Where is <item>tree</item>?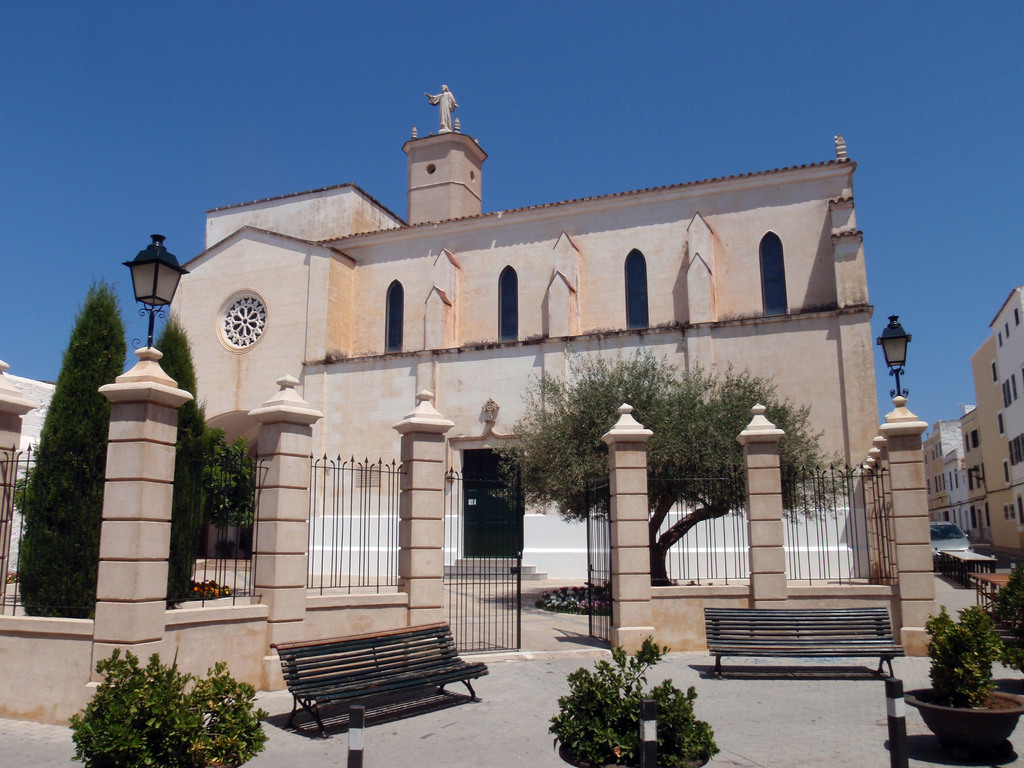
19,276,103,615.
